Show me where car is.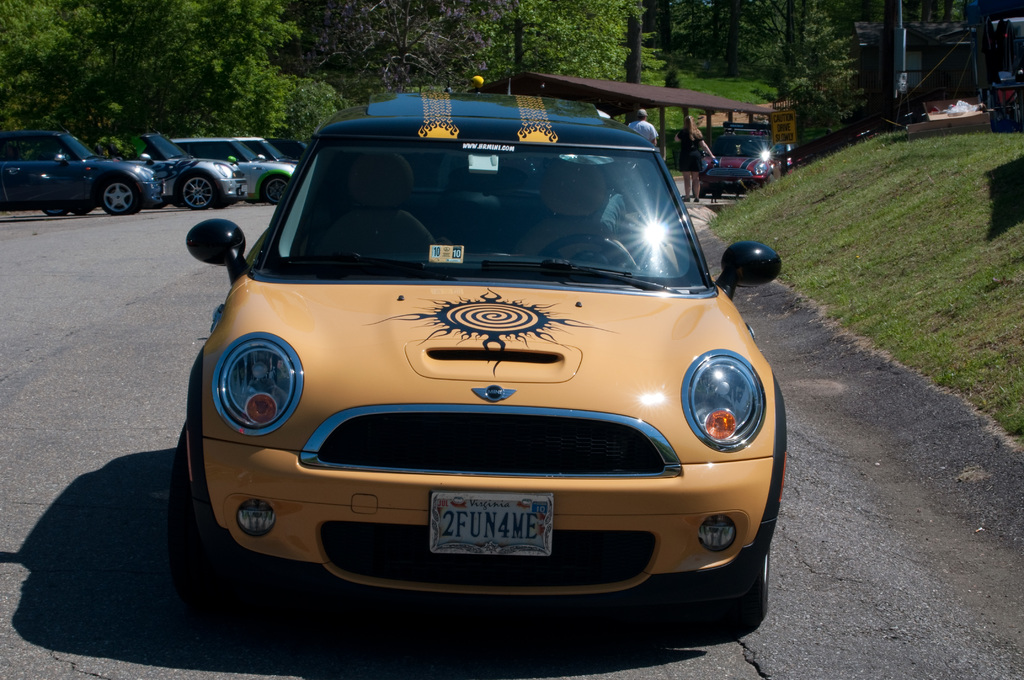
car is at <region>184, 93, 787, 624</region>.
